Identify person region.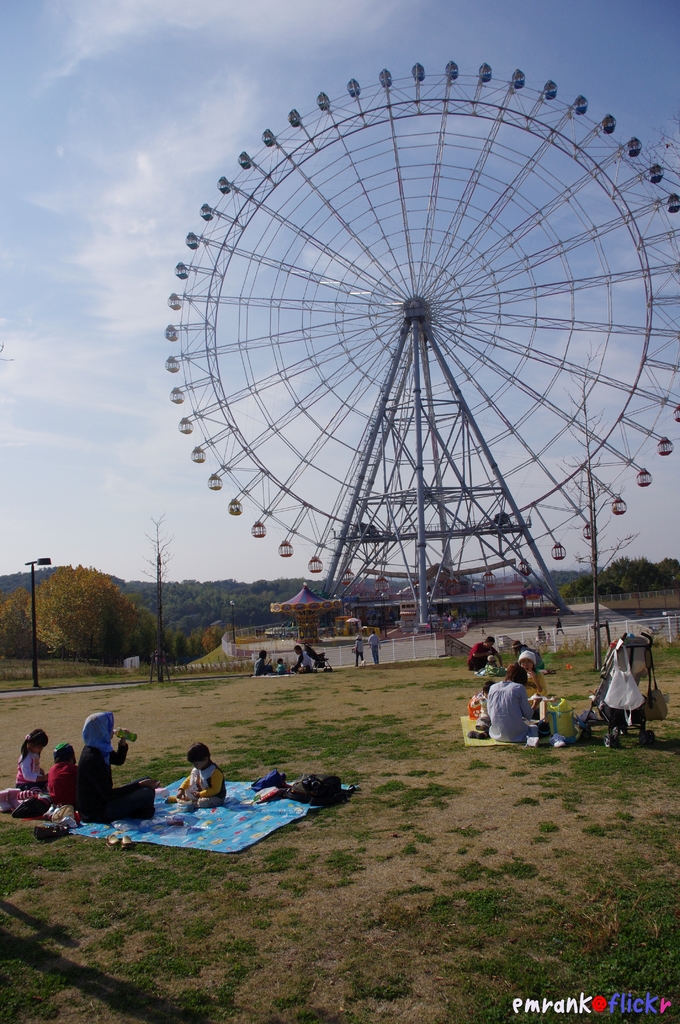
Region: l=518, t=648, r=542, b=705.
